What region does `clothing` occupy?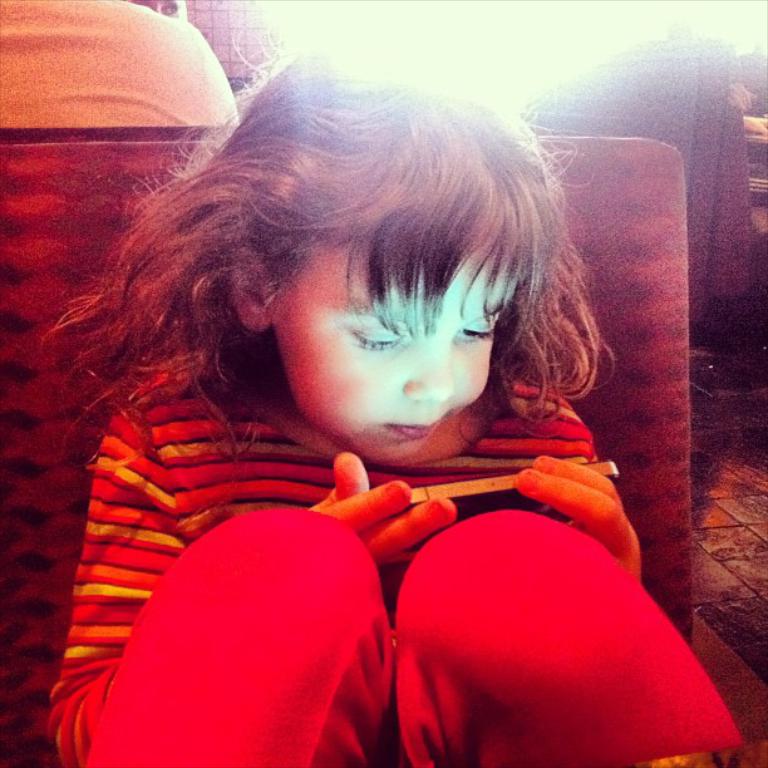
(x1=58, y1=413, x2=434, y2=747).
